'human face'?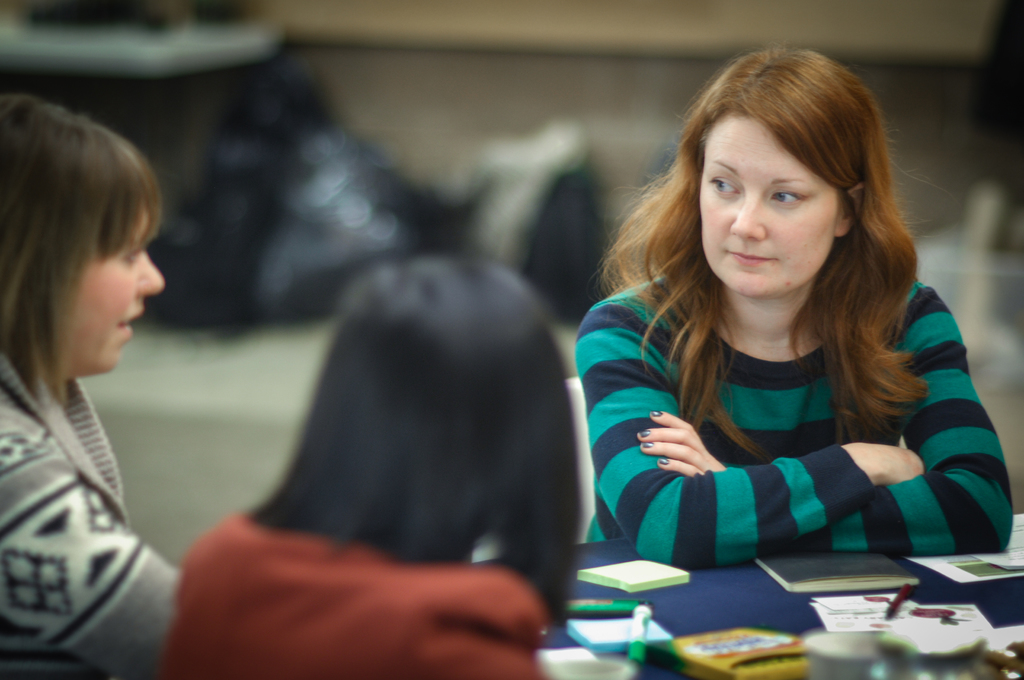
(68, 214, 168, 378)
